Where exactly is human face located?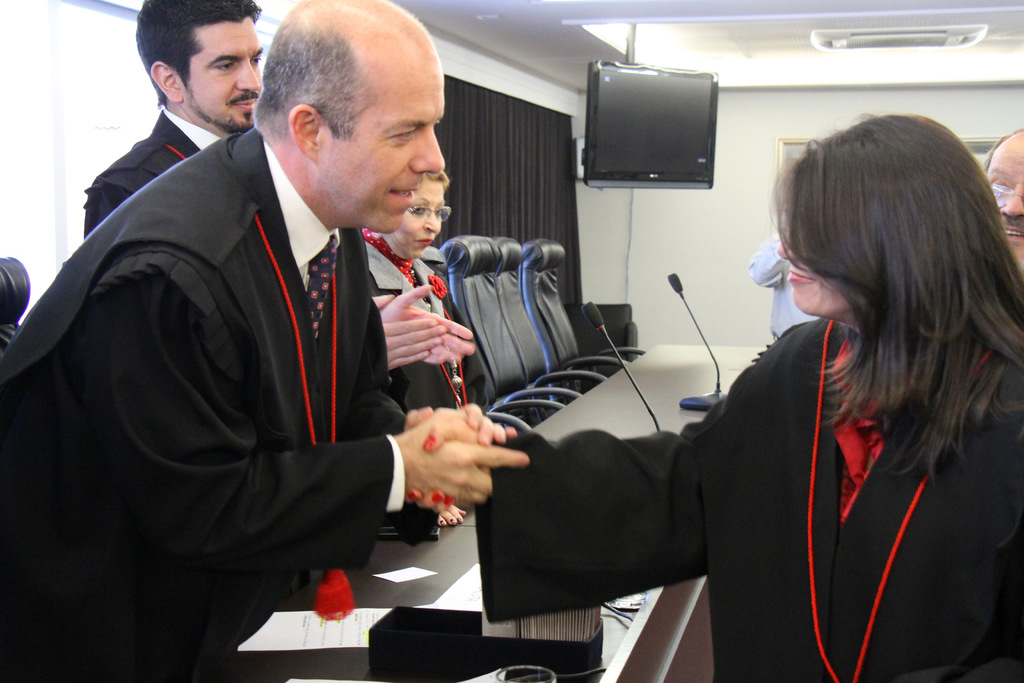
Its bounding box is region(335, 18, 445, 235).
